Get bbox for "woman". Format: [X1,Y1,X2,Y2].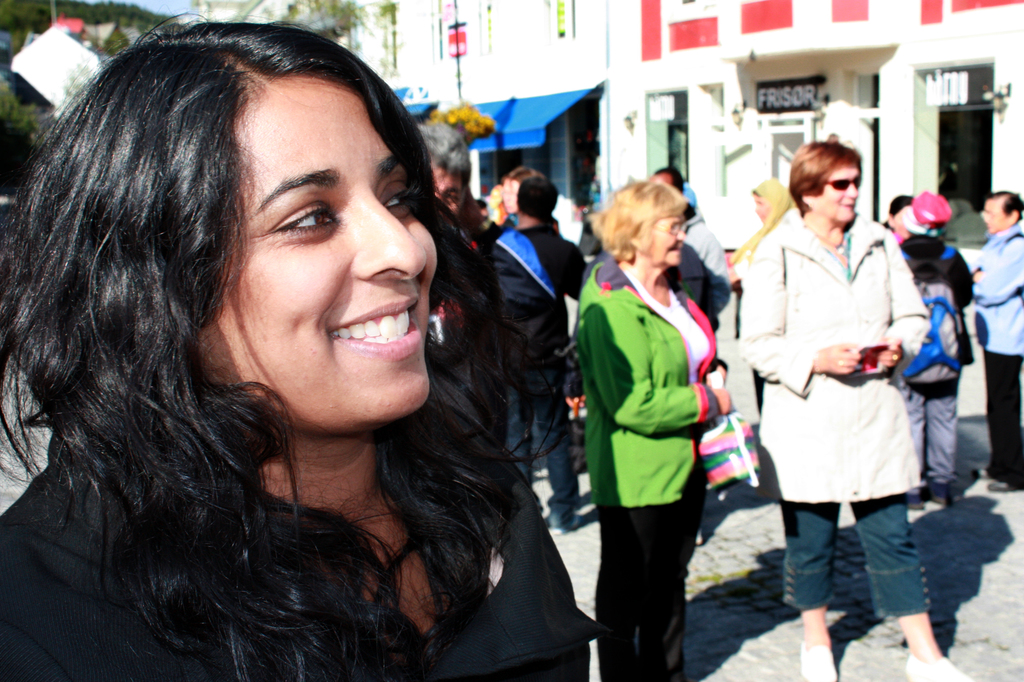
[13,9,597,681].
